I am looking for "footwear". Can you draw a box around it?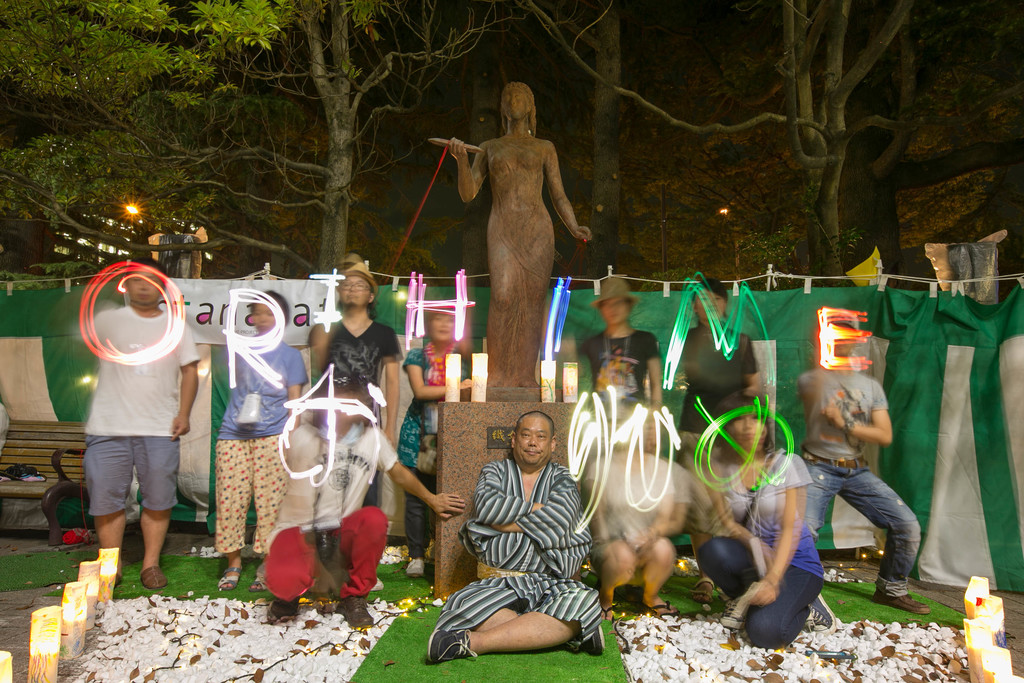
Sure, the bounding box is [left=422, top=626, right=479, bottom=663].
